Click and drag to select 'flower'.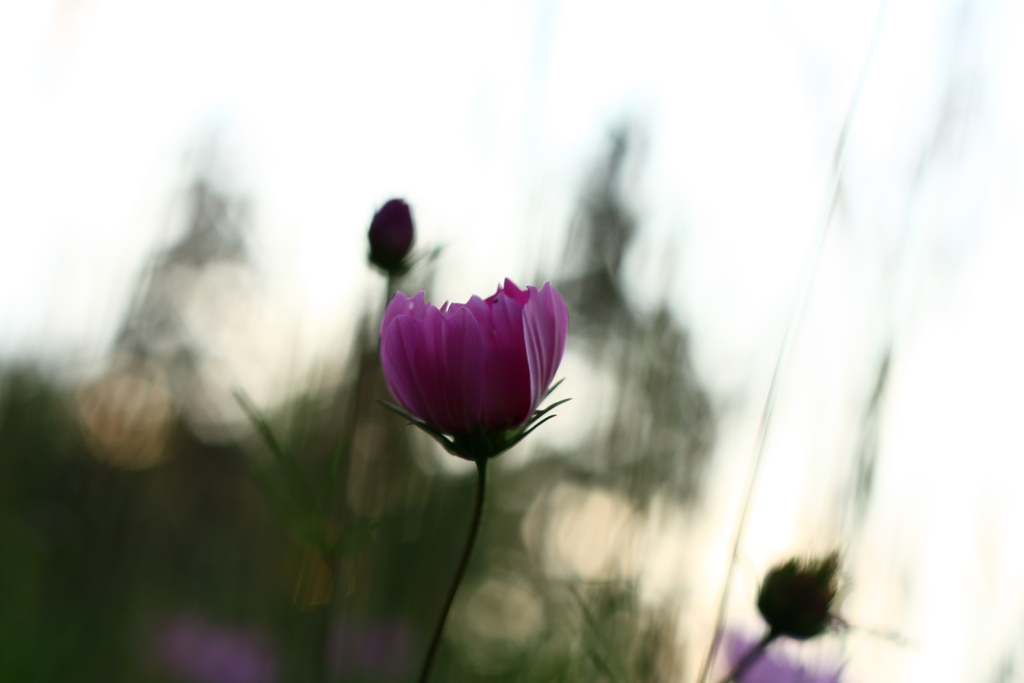
Selection: (left=721, top=649, right=857, bottom=682).
